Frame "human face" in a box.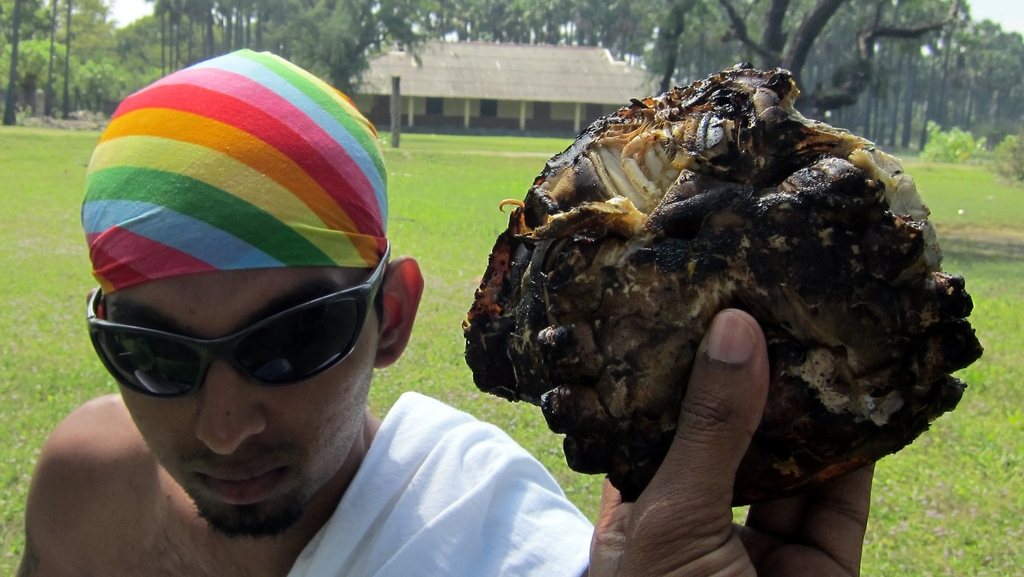
detection(106, 272, 384, 532).
